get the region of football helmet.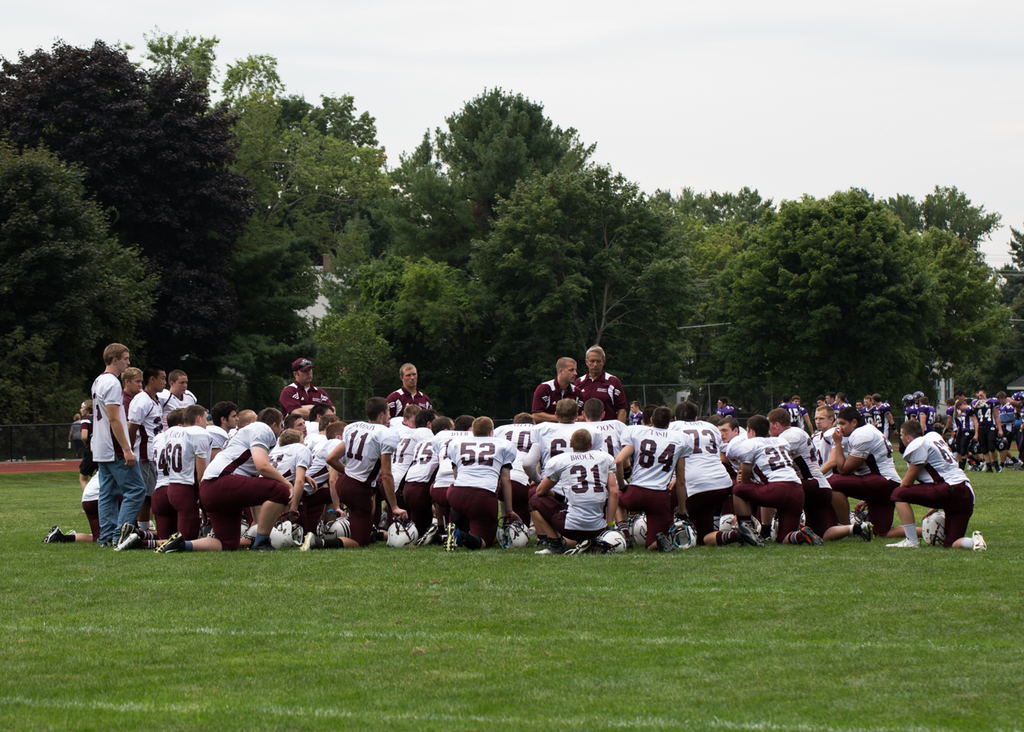
detection(270, 518, 310, 553).
